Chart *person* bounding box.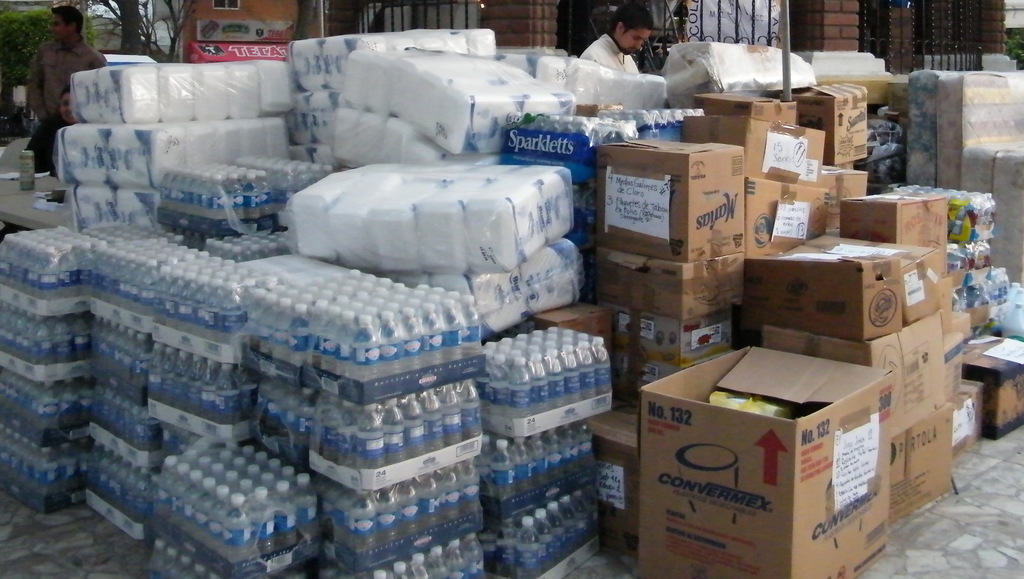
Charted: 22:2:110:131.
